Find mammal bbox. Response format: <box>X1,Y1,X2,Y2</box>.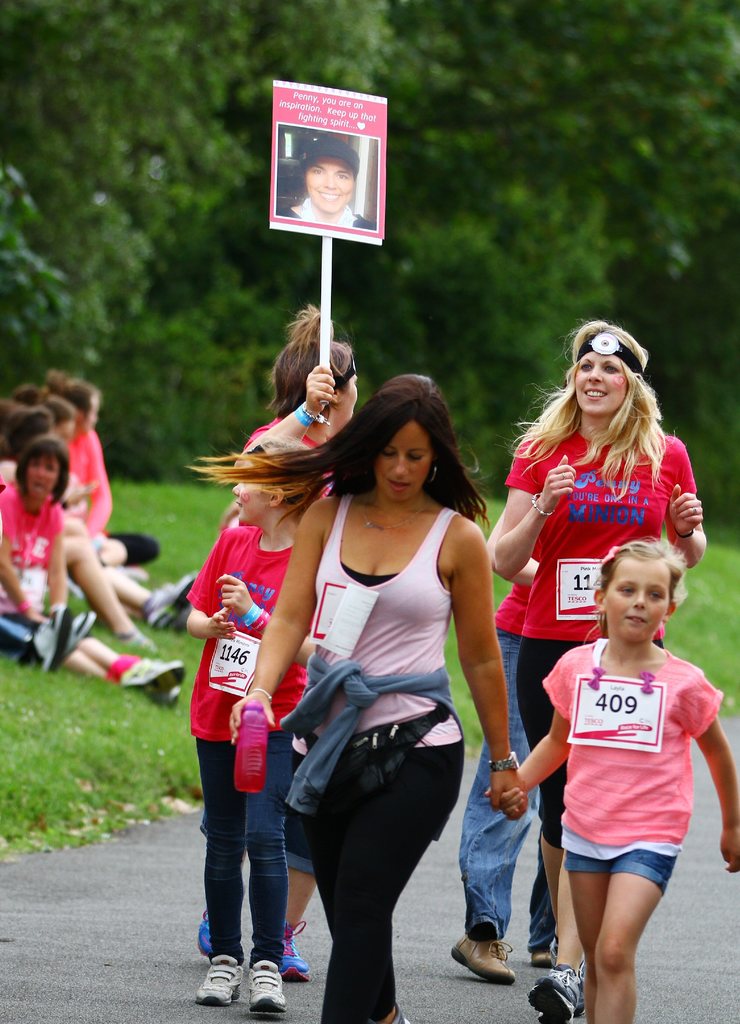
<box>482,314,711,1023</box>.
